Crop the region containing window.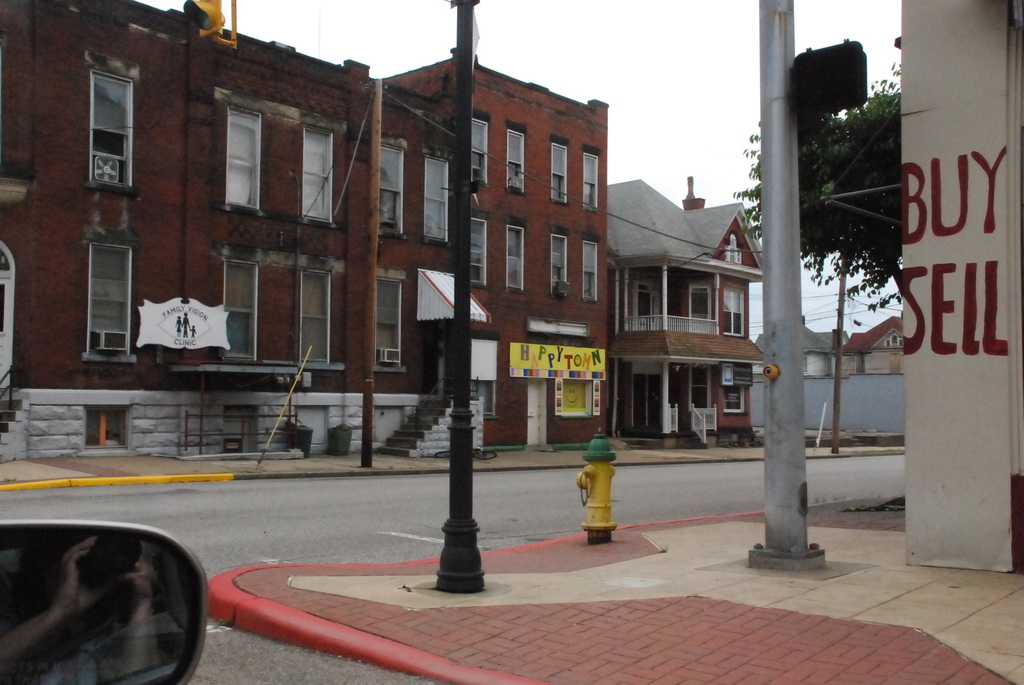
Crop region: bbox(721, 230, 748, 269).
